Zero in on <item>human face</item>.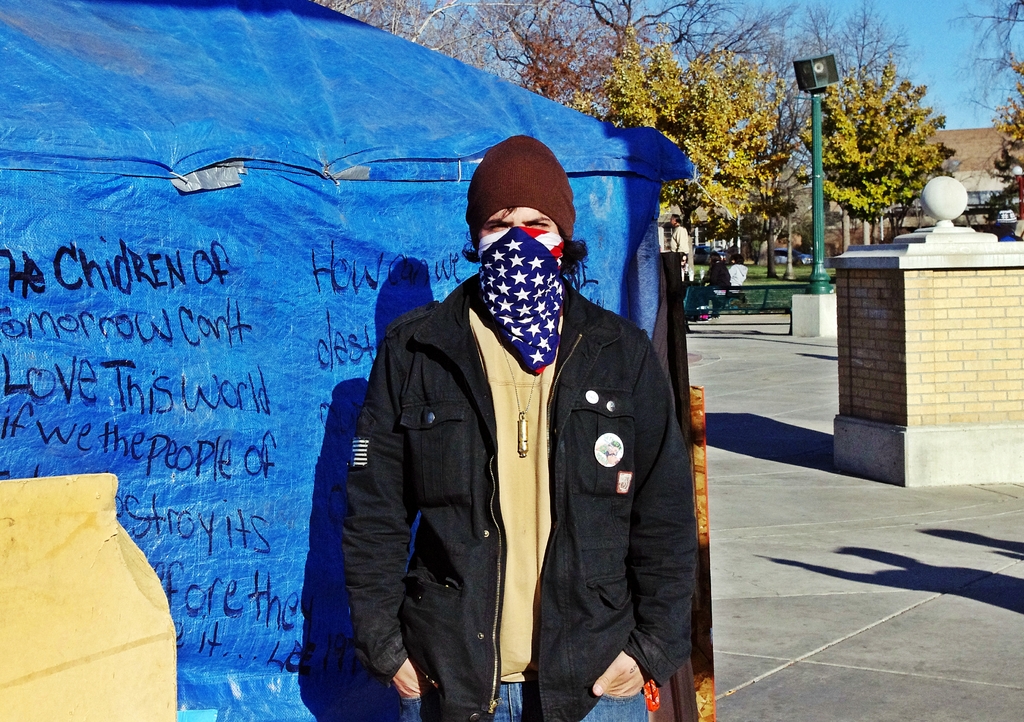
Zeroed in: [left=479, top=205, right=556, bottom=229].
